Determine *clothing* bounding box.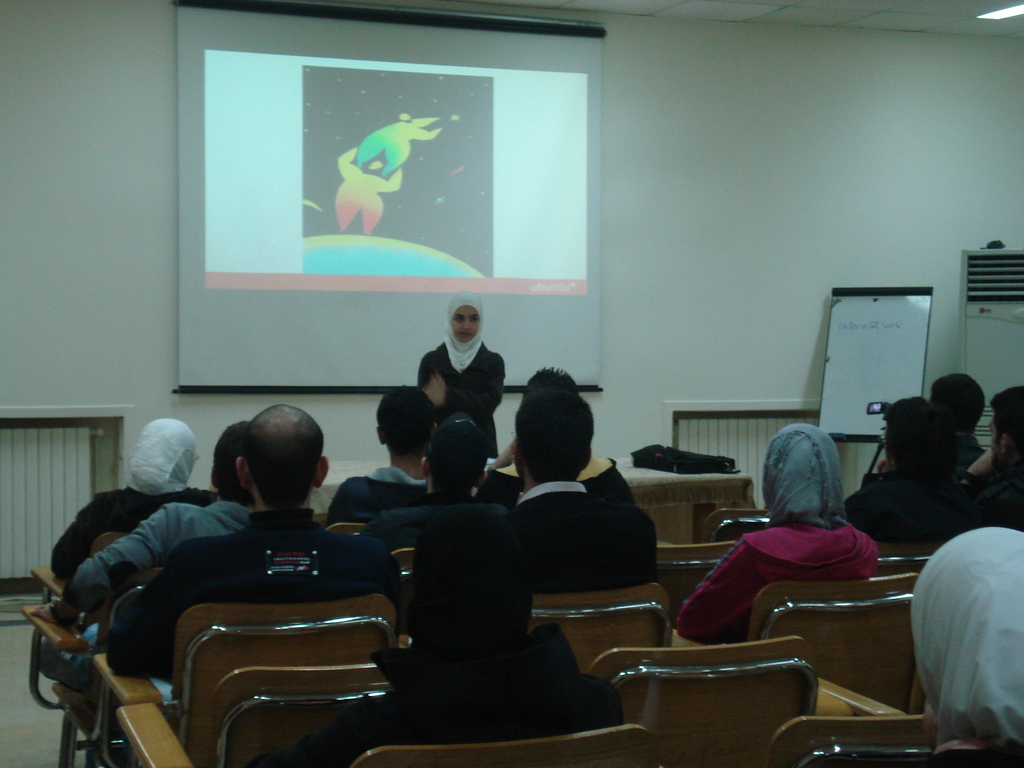
Determined: box(942, 435, 988, 490).
